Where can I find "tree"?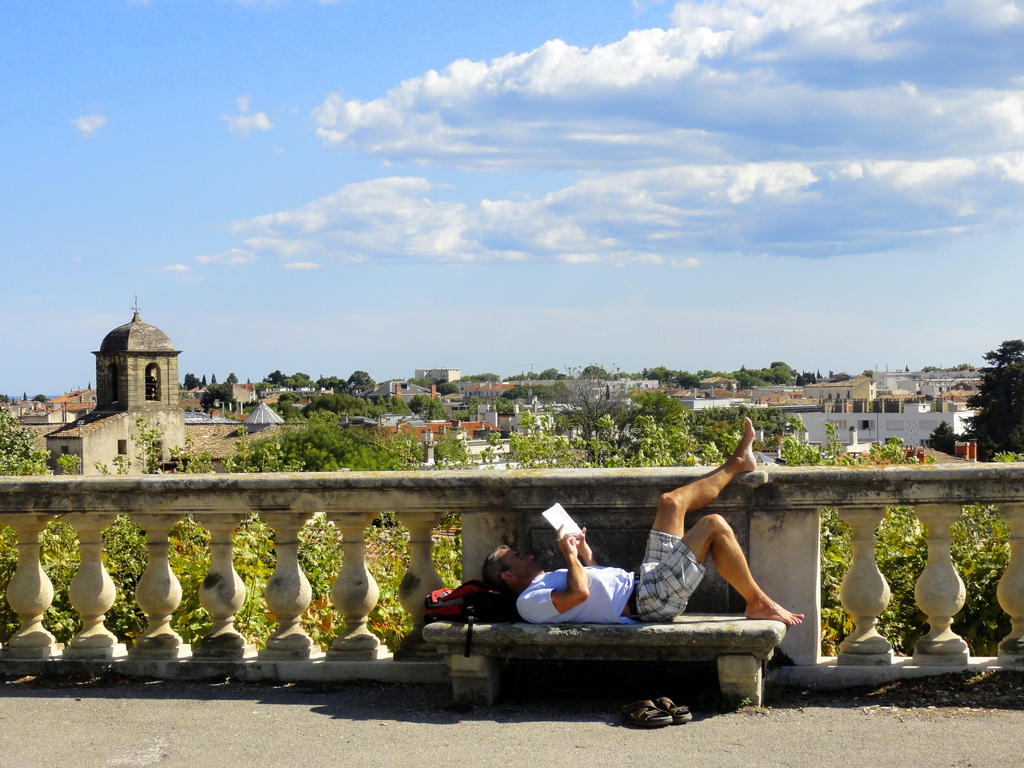
You can find it at <region>198, 384, 237, 415</region>.
